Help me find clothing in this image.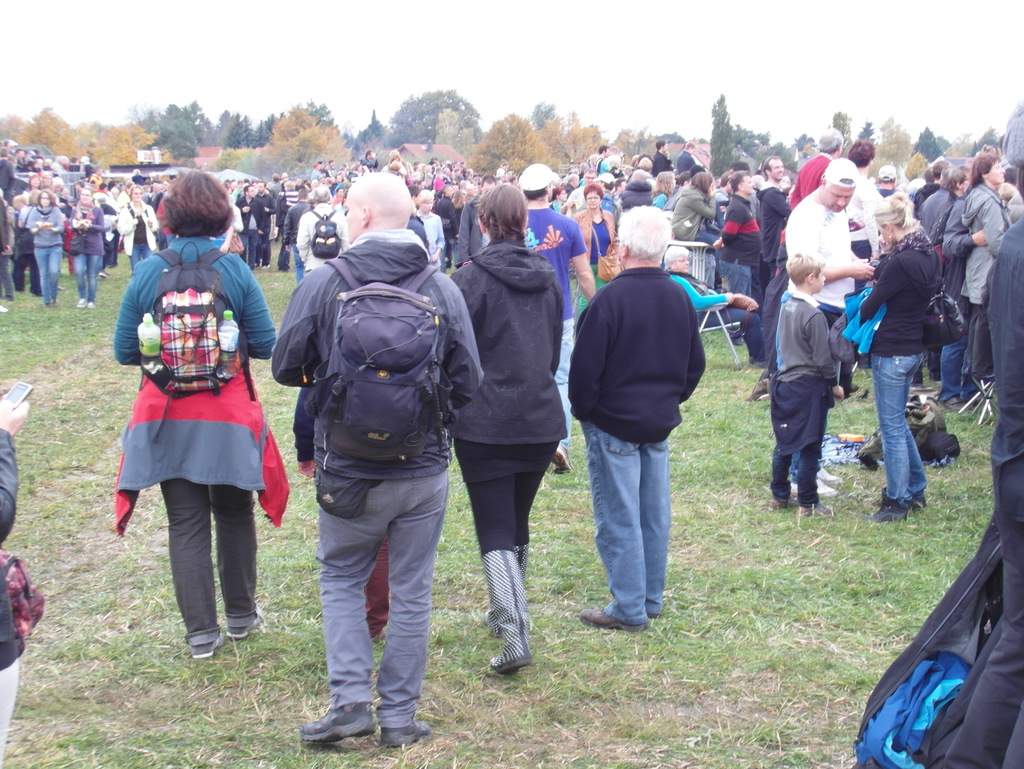
Found it: x1=266 y1=227 x2=489 y2=731.
